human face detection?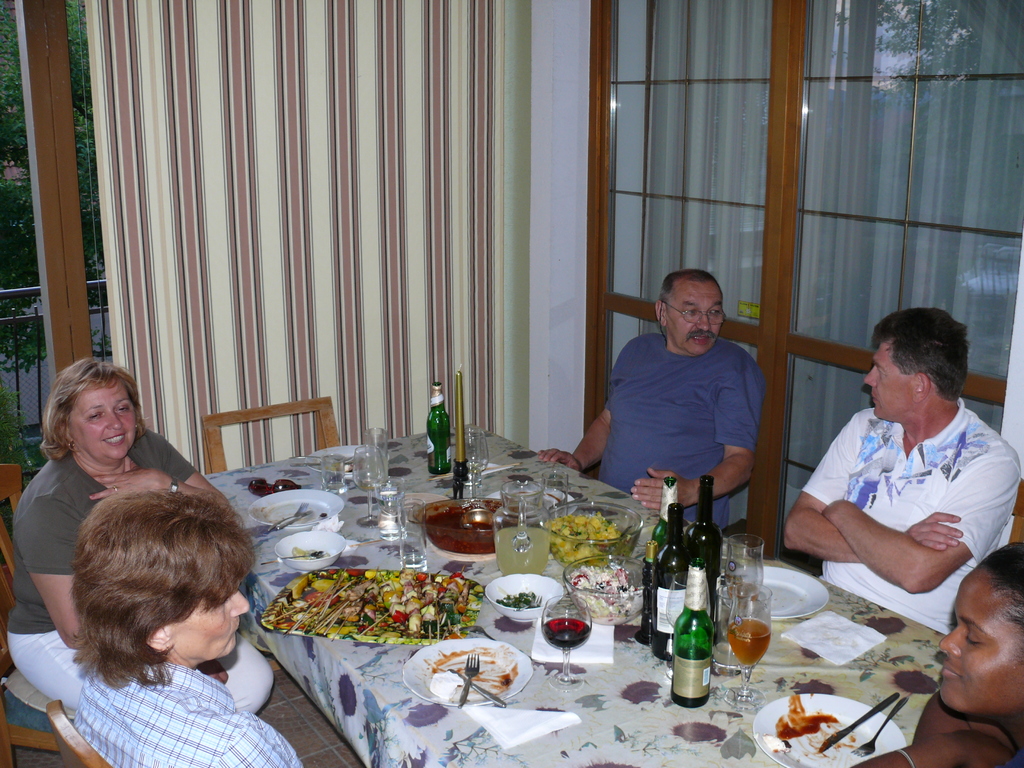
crop(863, 343, 915, 421)
